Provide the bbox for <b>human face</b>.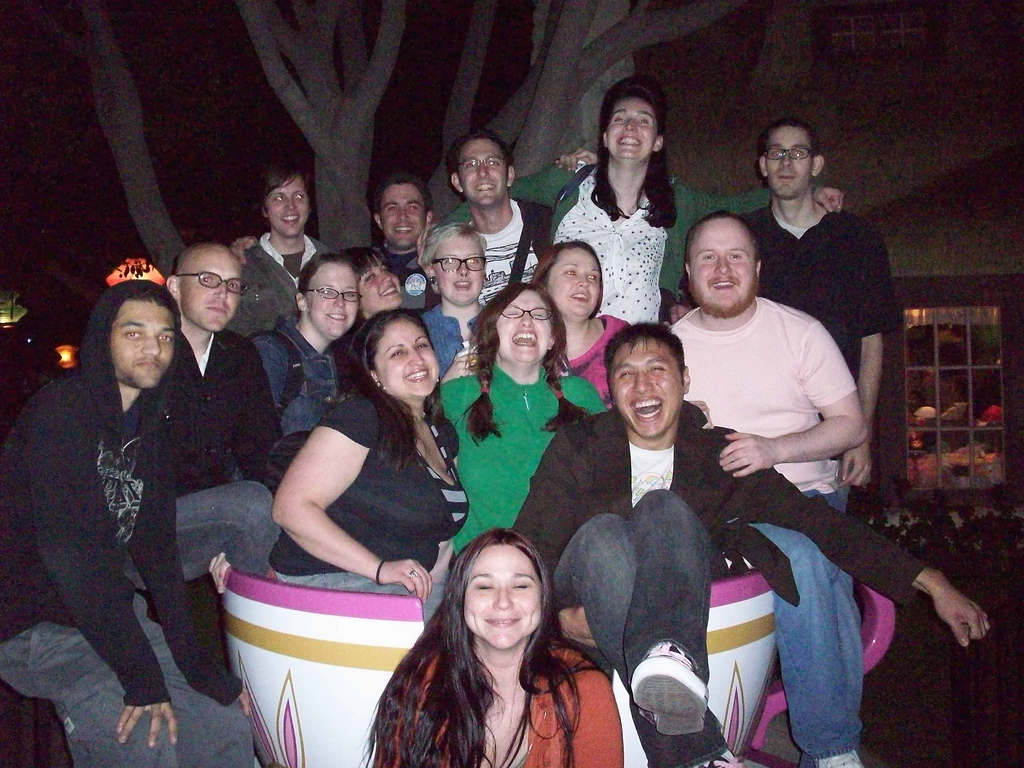
crop(453, 143, 508, 213).
